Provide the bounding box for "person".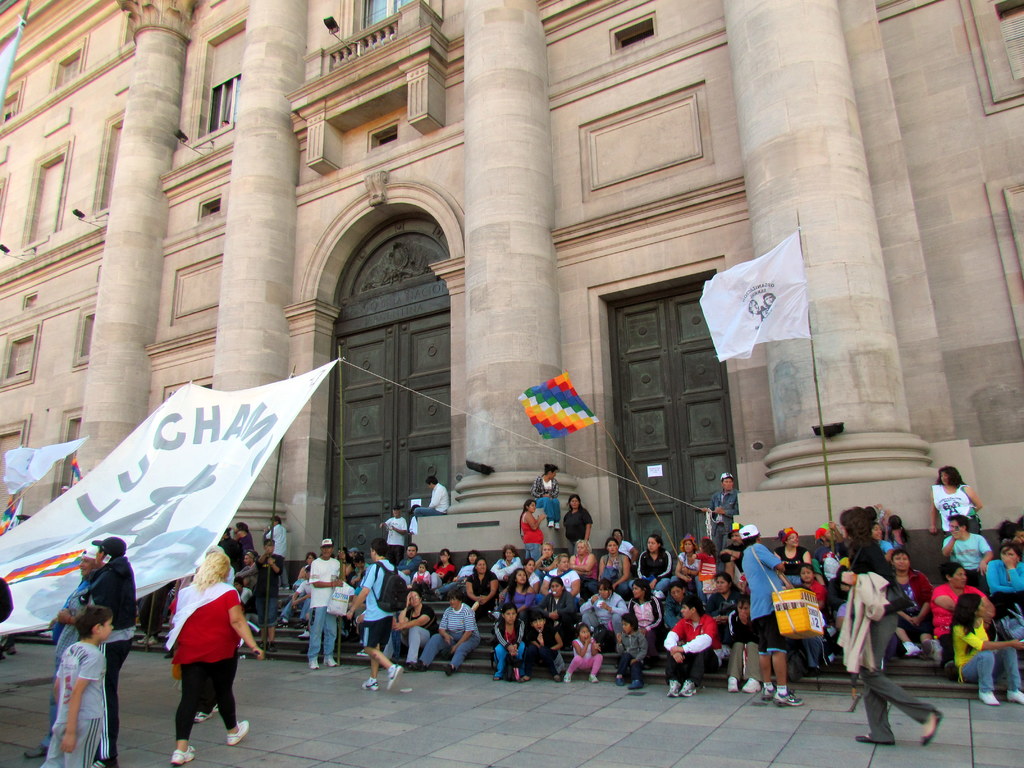
<bbox>835, 503, 948, 749</bbox>.
